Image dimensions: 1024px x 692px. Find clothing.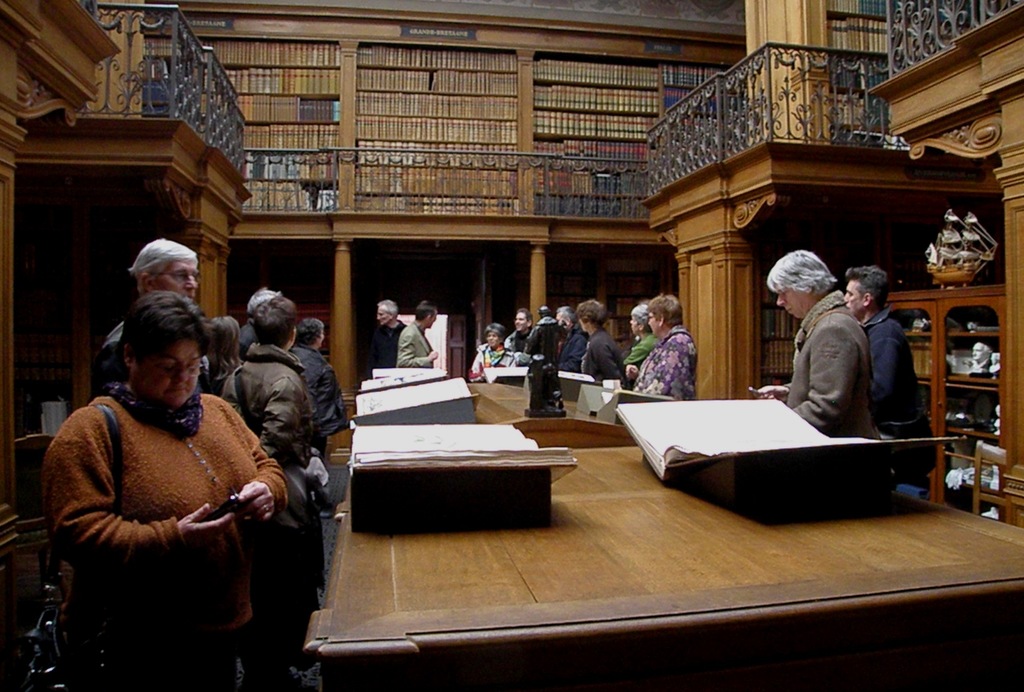
select_region(518, 320, 568, 364).
